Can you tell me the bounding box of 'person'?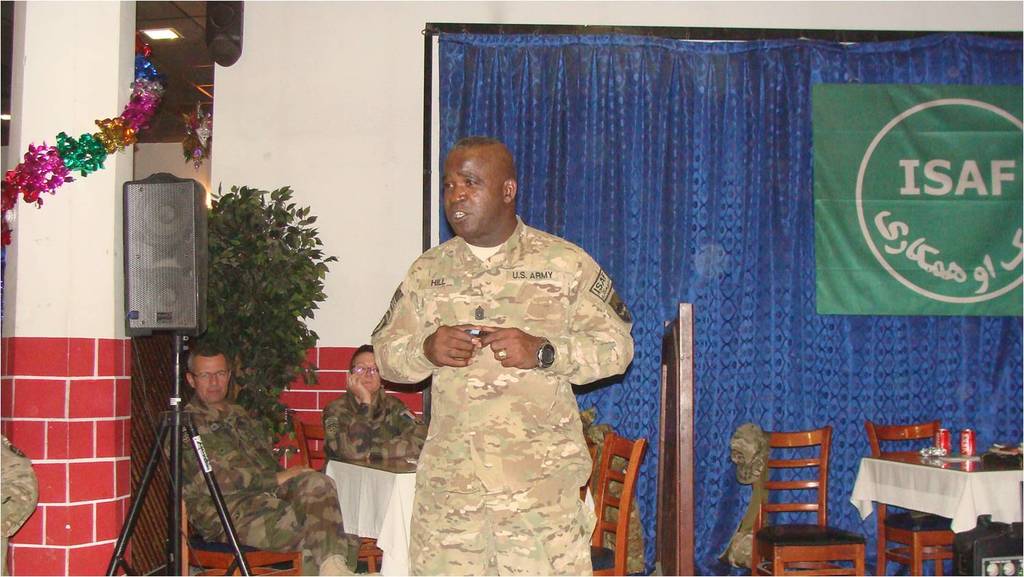
155/339/355/576.
